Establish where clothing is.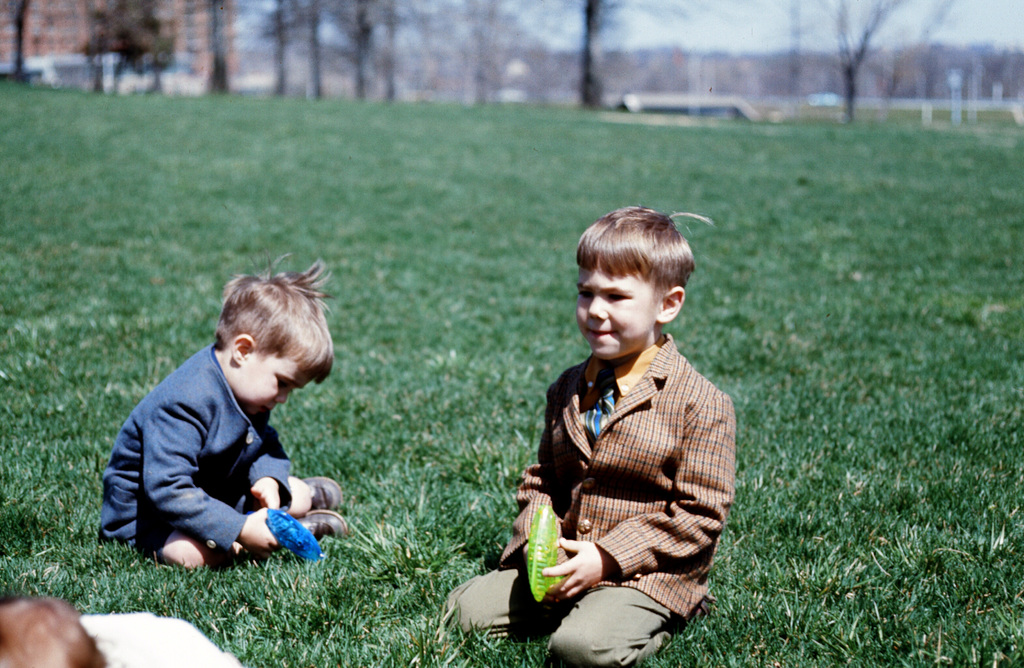
Established at pyautogui.locateOnScreen(95, 341, 297, 569).
